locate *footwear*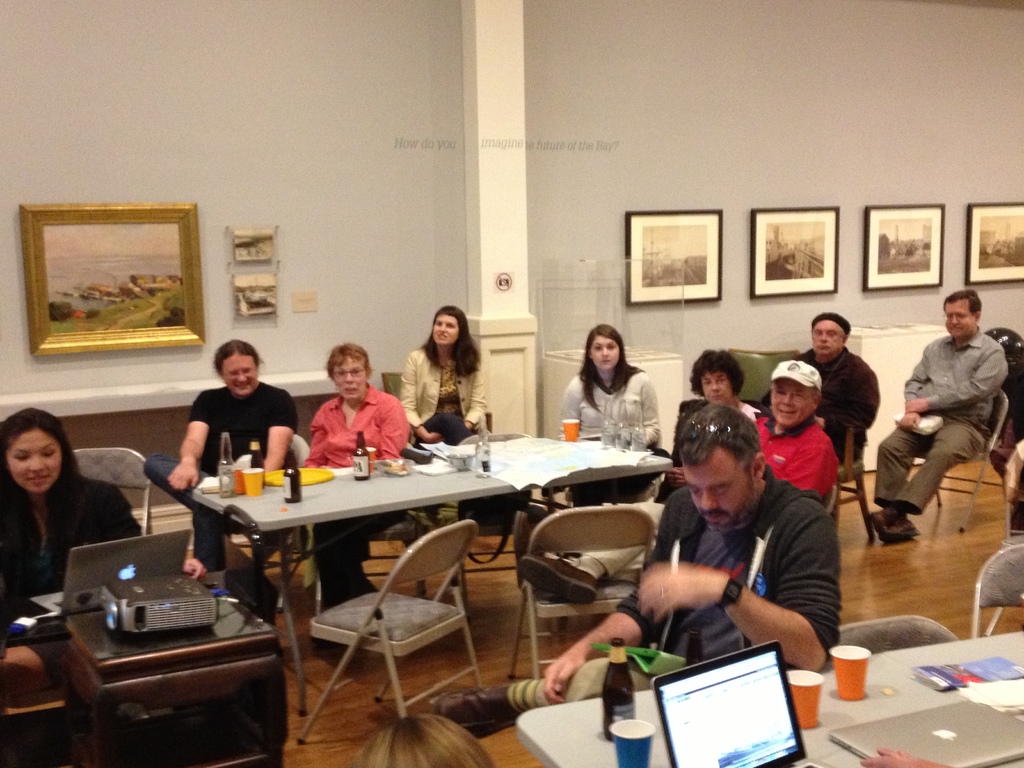
x1=521 y1=554 x2=604 y2=609
